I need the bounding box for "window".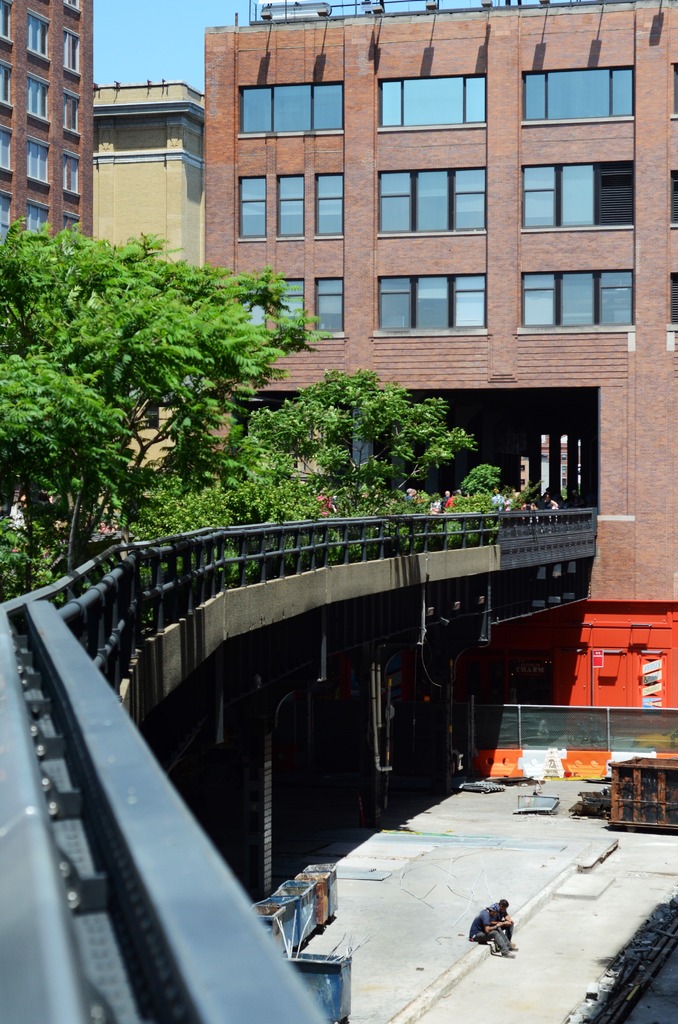
Here it is: <box>373,273,492,338</box>.
